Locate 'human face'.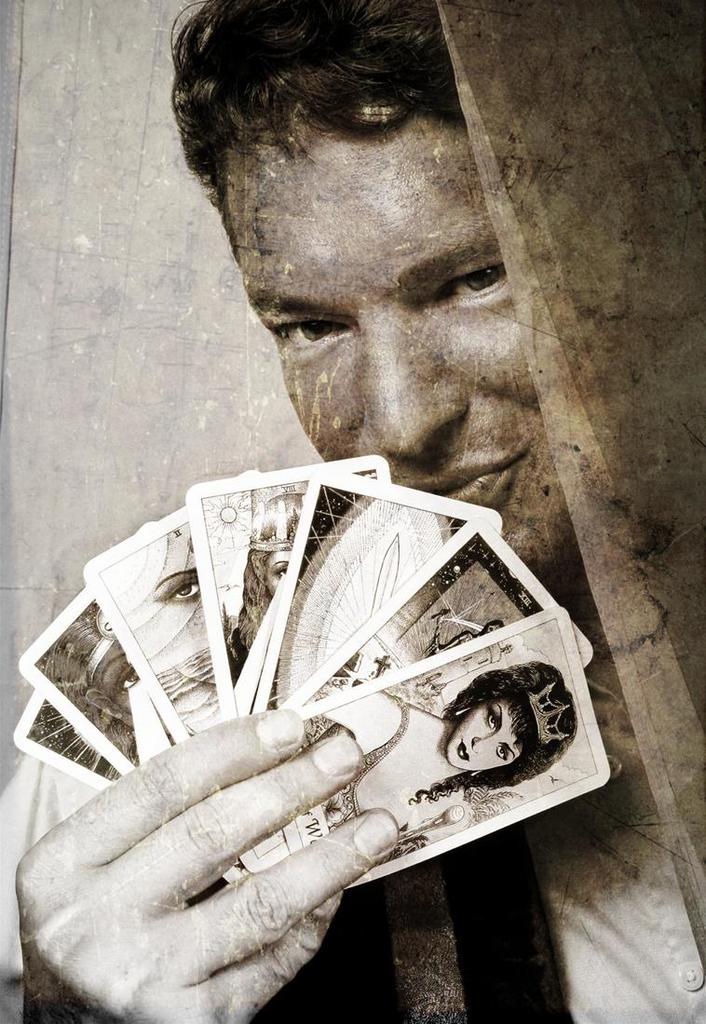
Bounding box: crop(224, 117, 573, 568).
